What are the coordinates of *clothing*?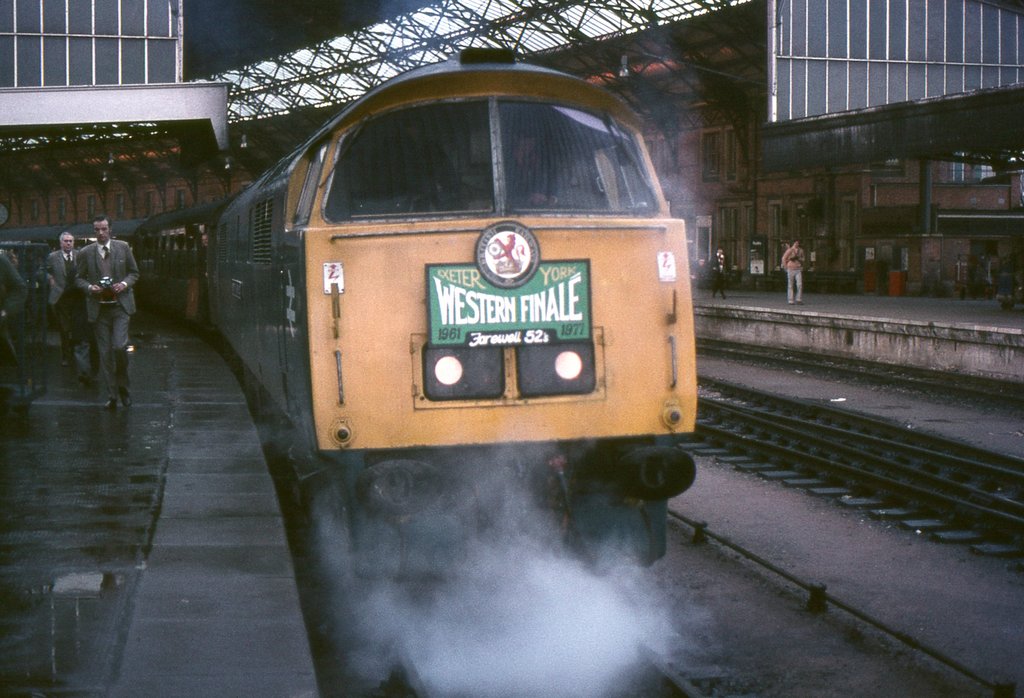
(45,249,84,353).
